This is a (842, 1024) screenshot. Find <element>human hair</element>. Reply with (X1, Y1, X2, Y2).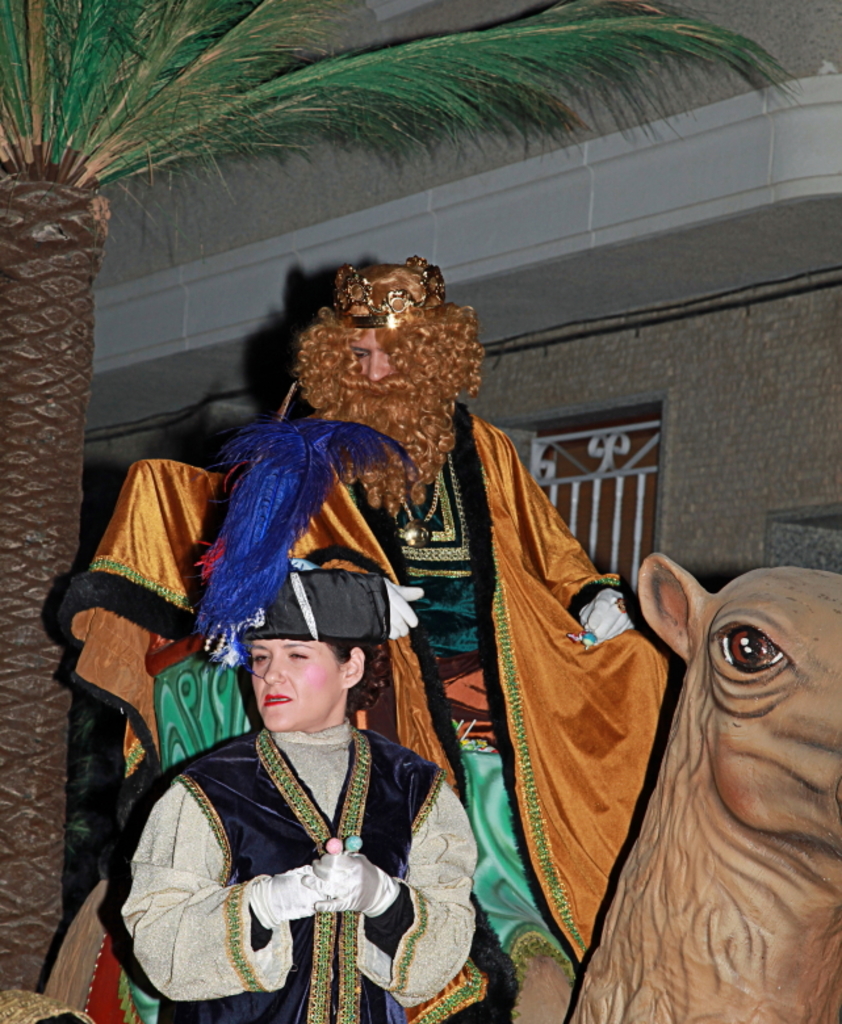
(330, 631, 391, 713).
